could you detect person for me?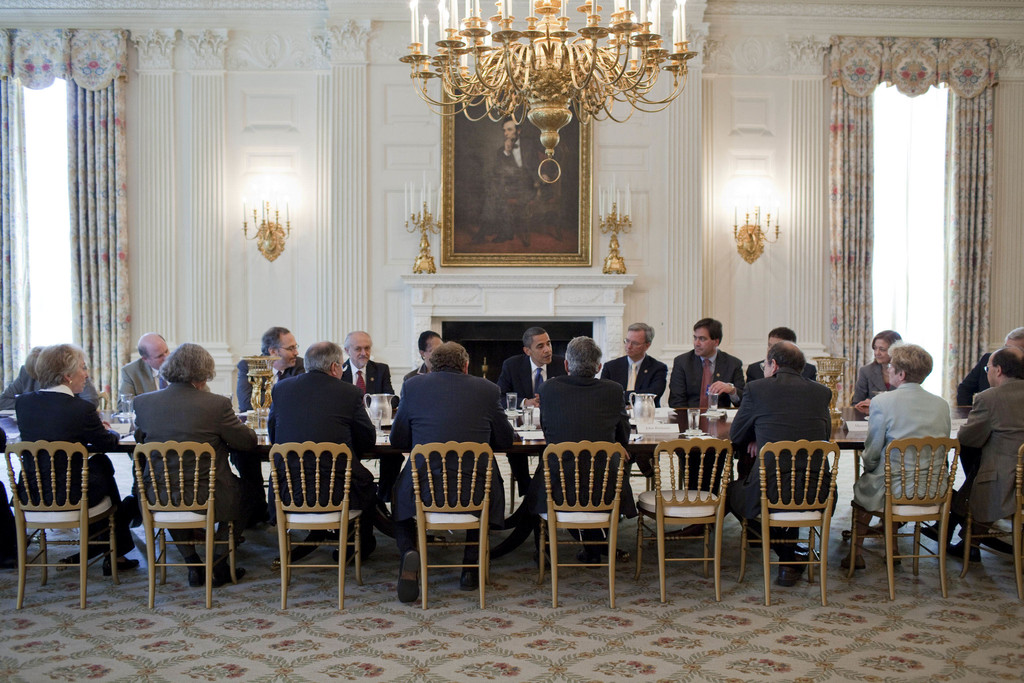
Detection result: x1=499, y1=329, x2=568, y2=525.
